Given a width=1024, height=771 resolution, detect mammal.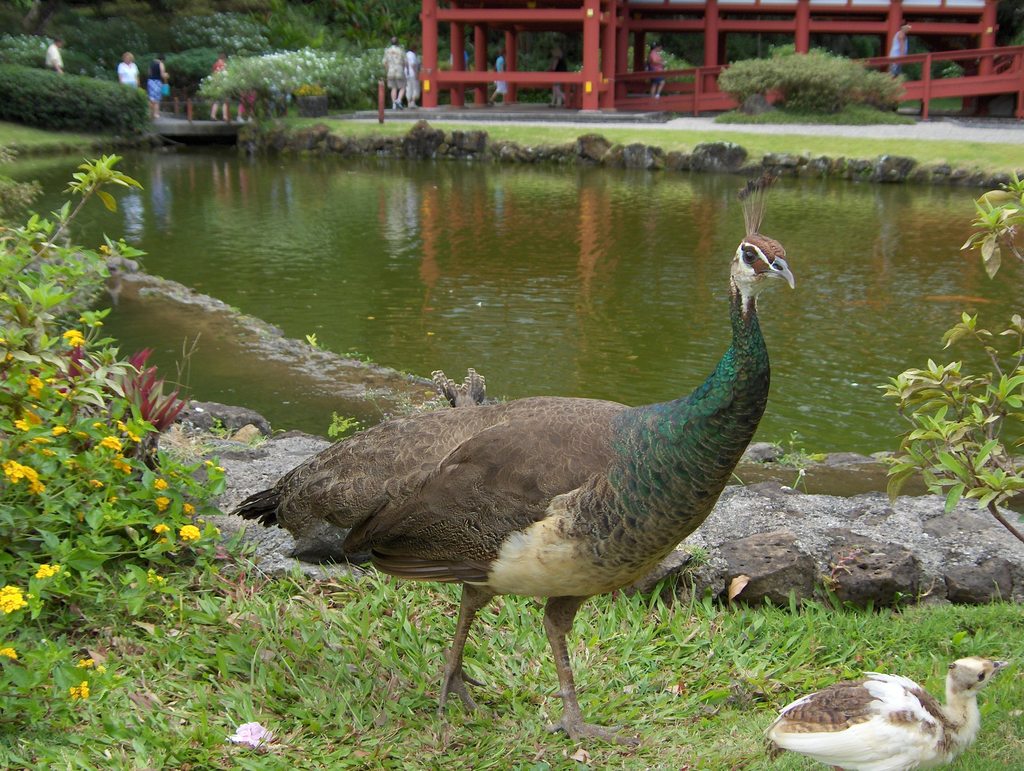
[404, 46, 421, 107].
